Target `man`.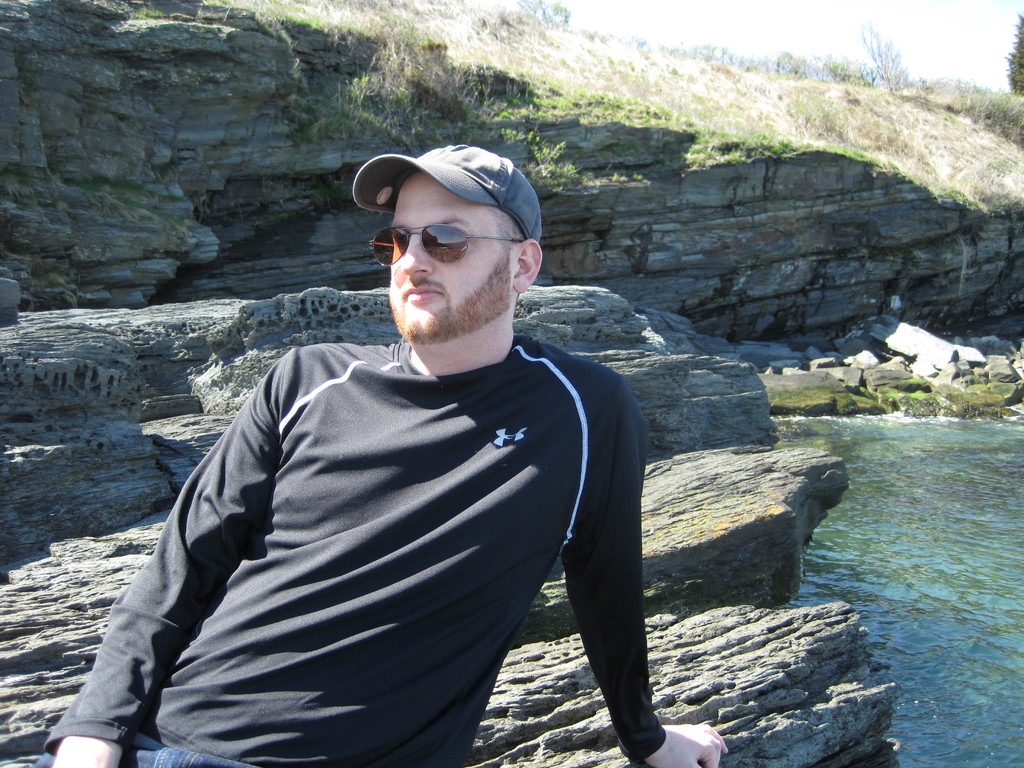
Target region: select_region(90, 141, 644, 749).
